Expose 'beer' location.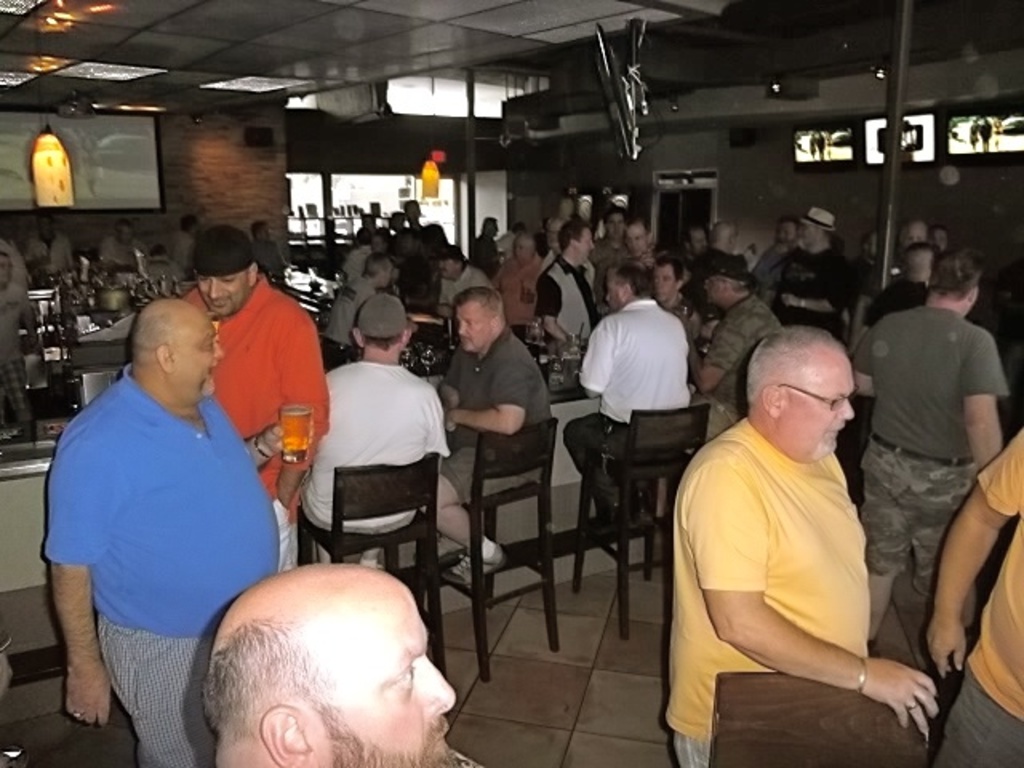
Exposed at 278,397,320,466.
